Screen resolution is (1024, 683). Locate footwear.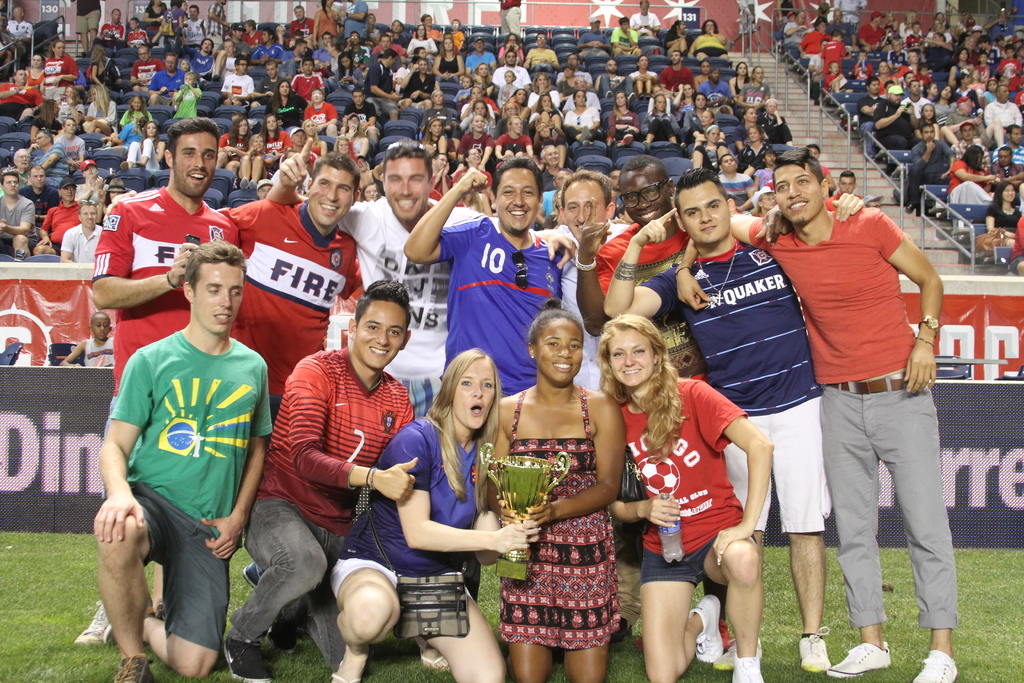
{"x1": 579, "y1": 125, "x2": 591, "y2": 144}.
